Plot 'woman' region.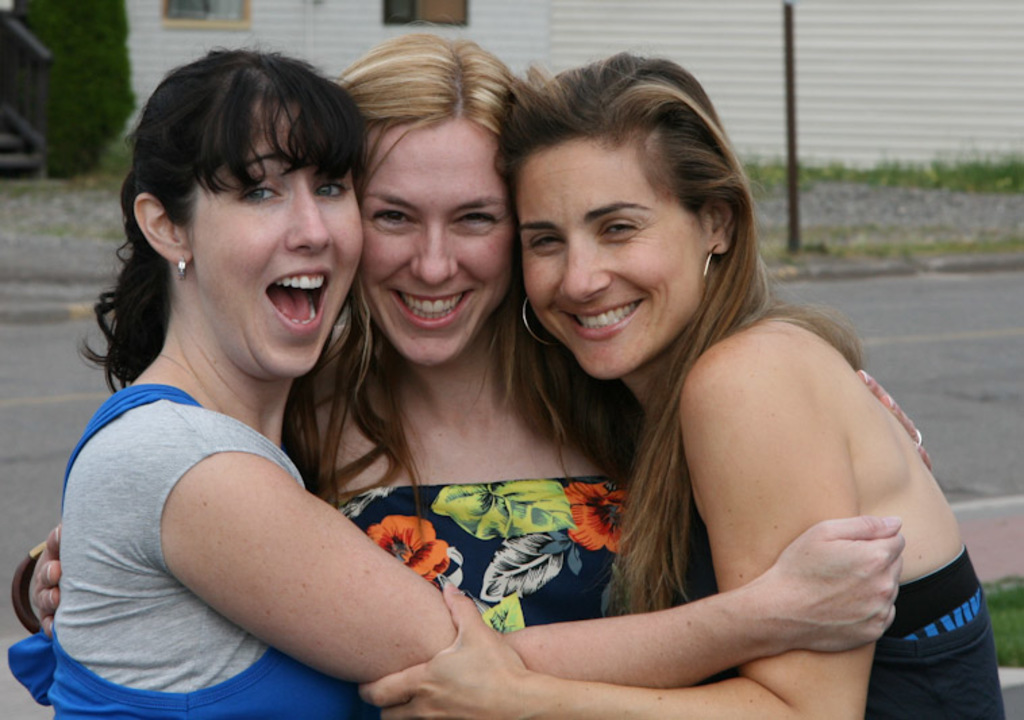
Plotted at locate(359, 38, 1006, 719).
